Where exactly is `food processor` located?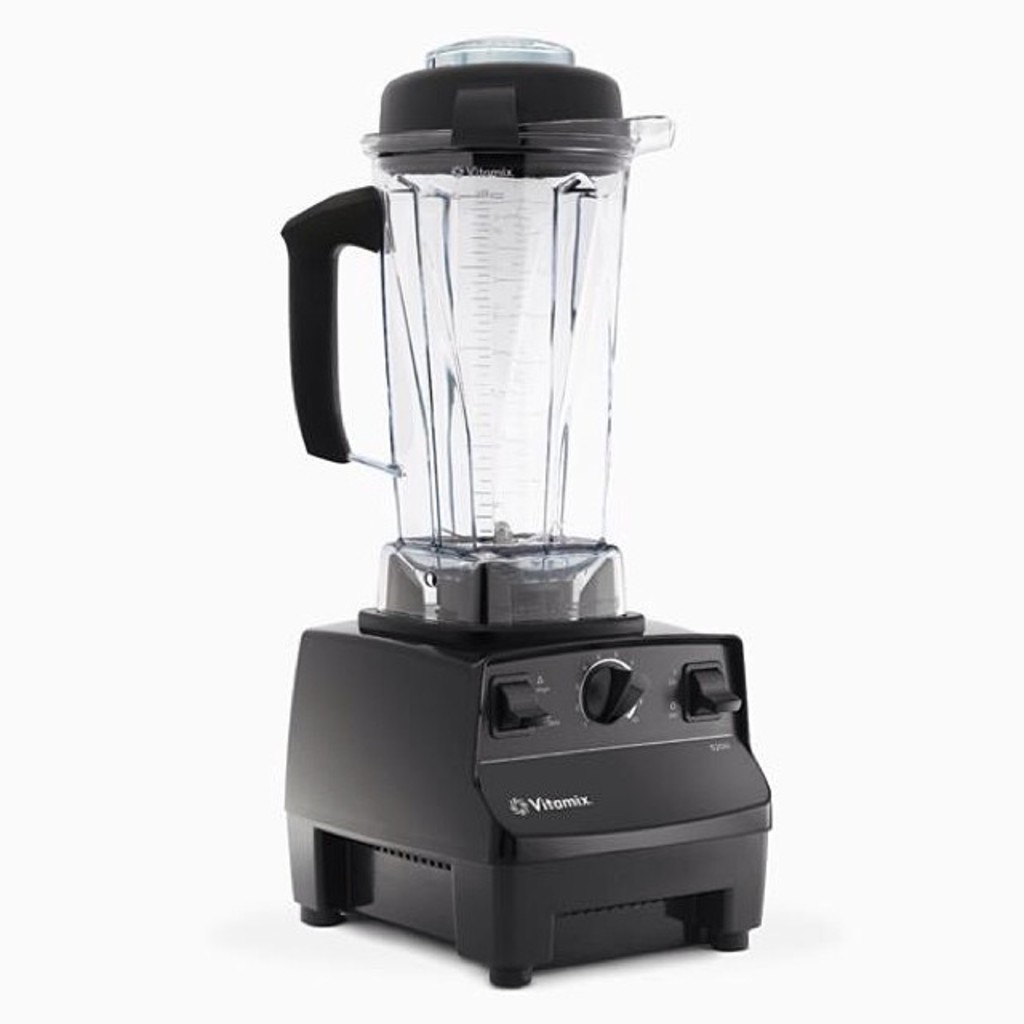
Its bounding box is (283,30,778,987).
